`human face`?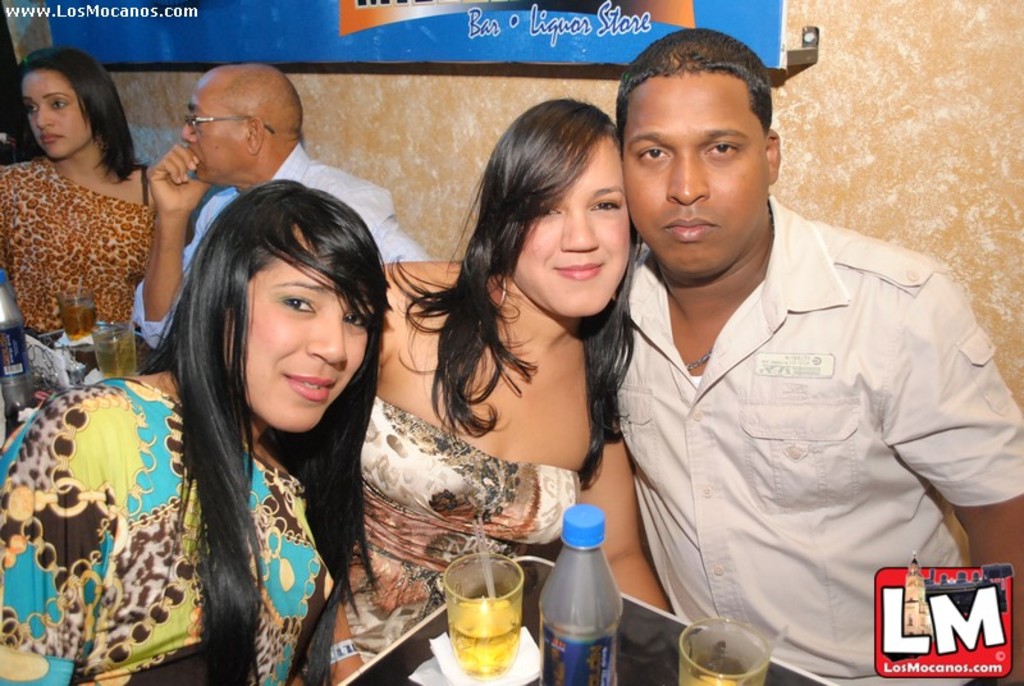
512/146/631/325
